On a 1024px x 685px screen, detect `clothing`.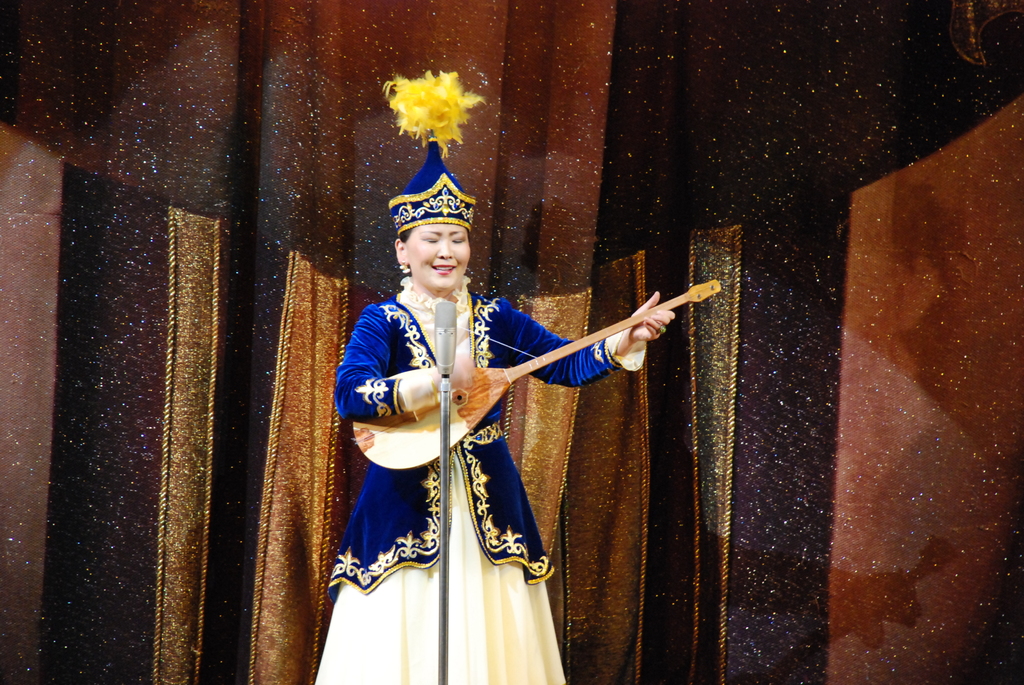
338:255:642:633.
